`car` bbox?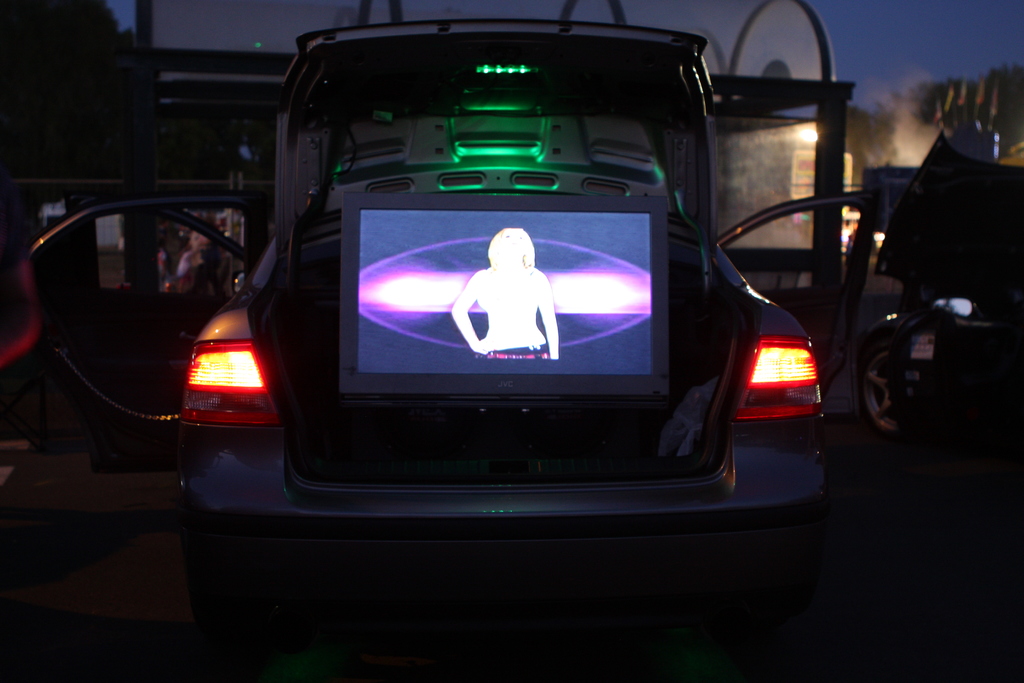
854:128:1023:441
